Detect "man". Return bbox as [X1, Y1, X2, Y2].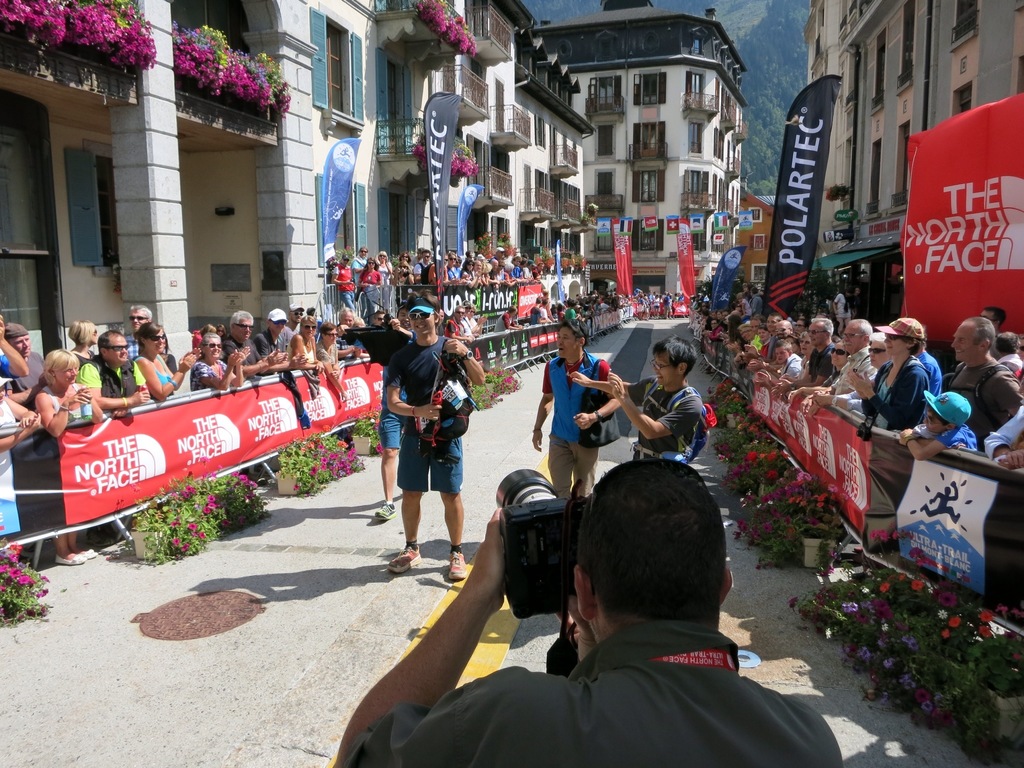
[3, 319, 47, 406].
